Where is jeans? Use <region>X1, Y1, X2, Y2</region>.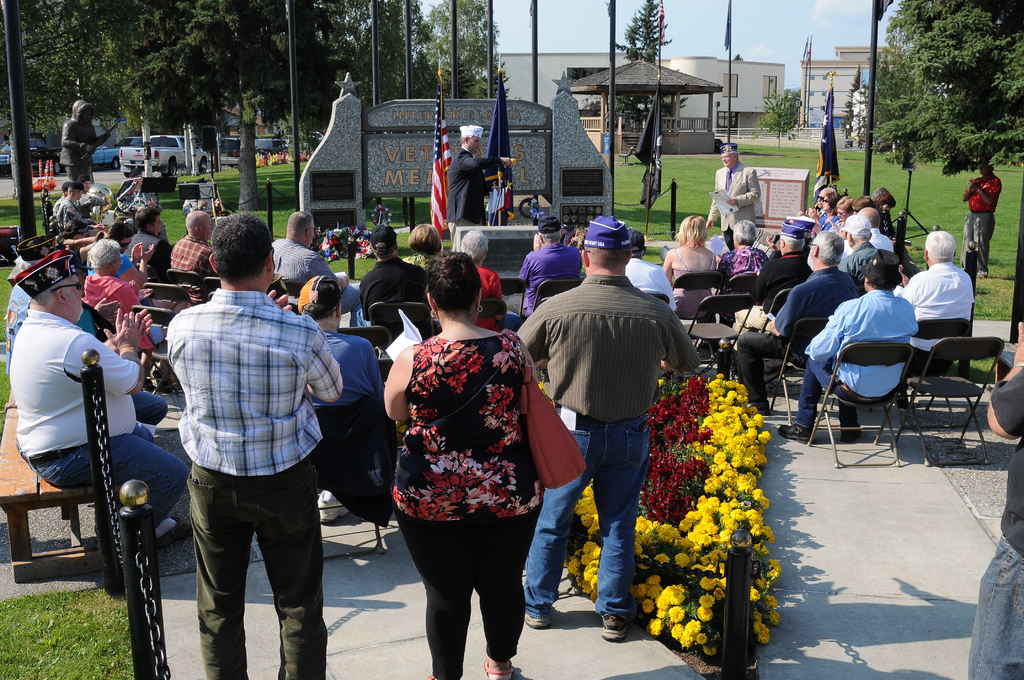
<region>29, 425, 193, 564</region>.
